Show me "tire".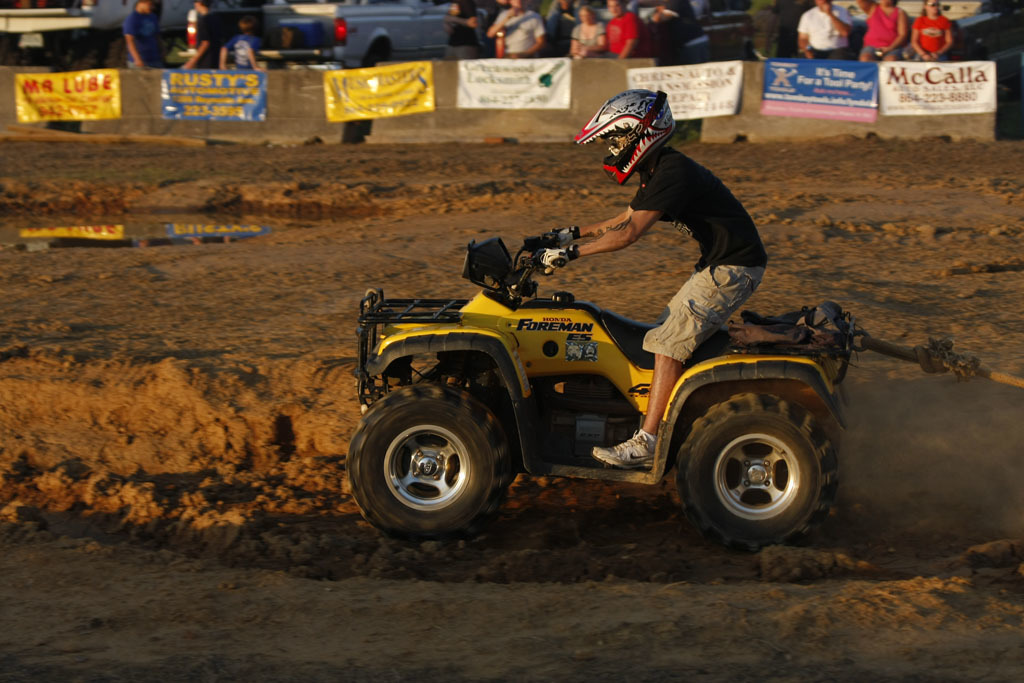
"tire" is here: select_region(676, 392, 836, 550).
